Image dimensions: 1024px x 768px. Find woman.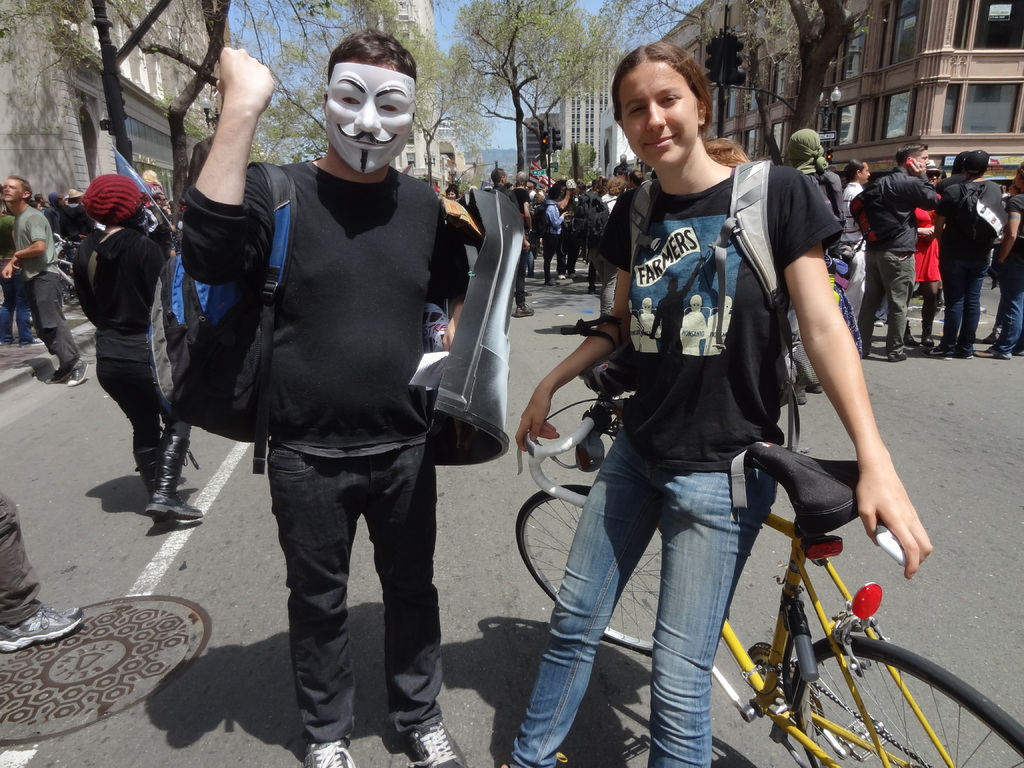
495, 43, 933, 767.
